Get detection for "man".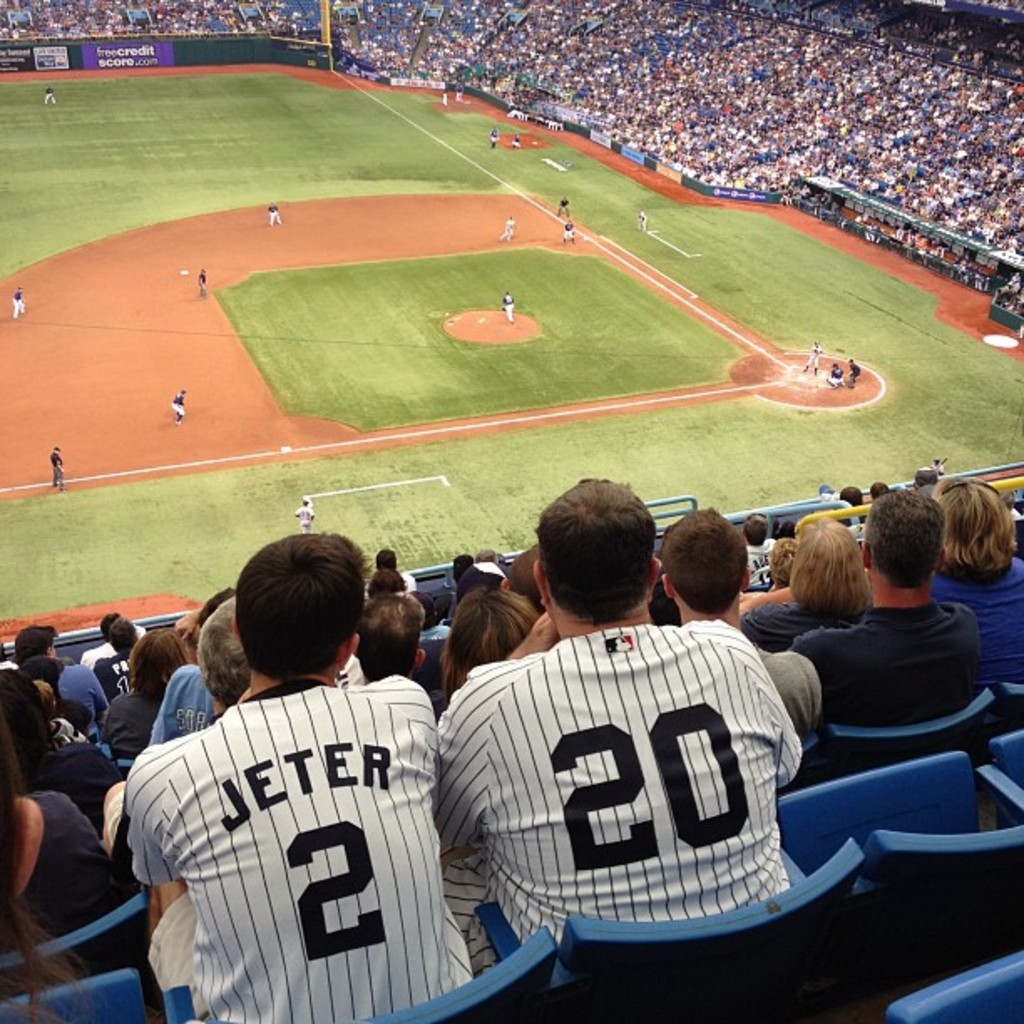
Detection: 50,448,65,490.
